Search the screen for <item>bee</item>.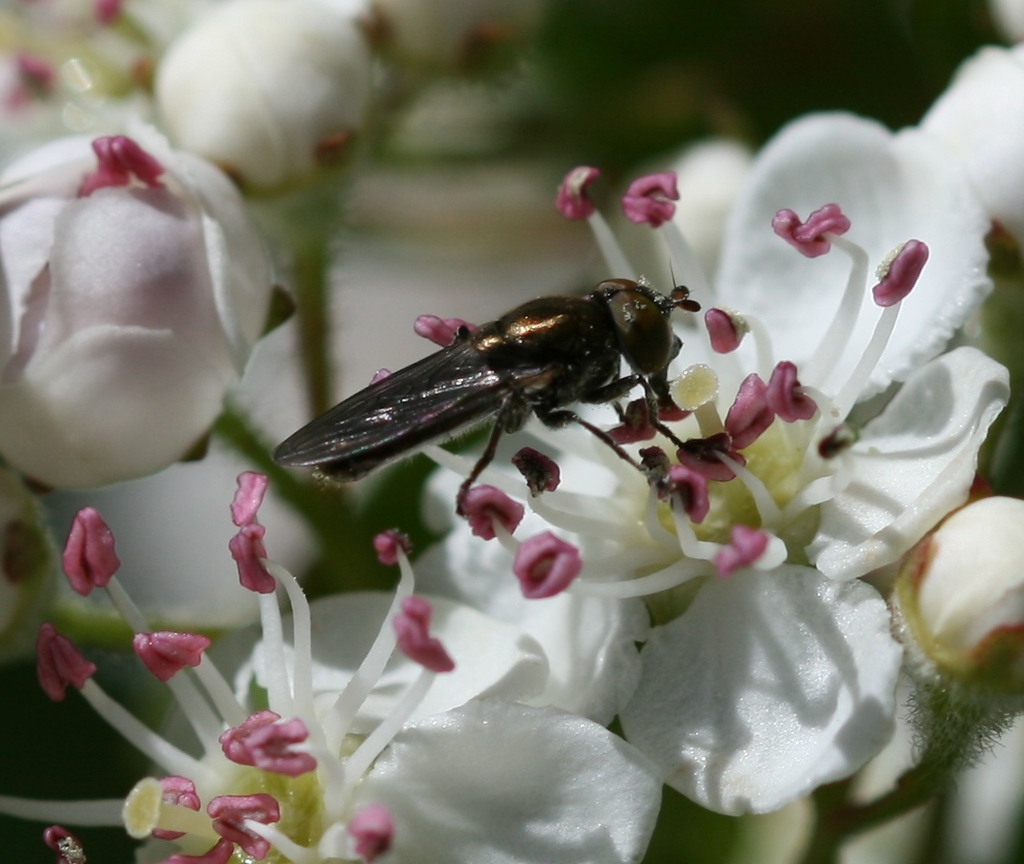
Found at bbox=(265, 255, 766, 534).
